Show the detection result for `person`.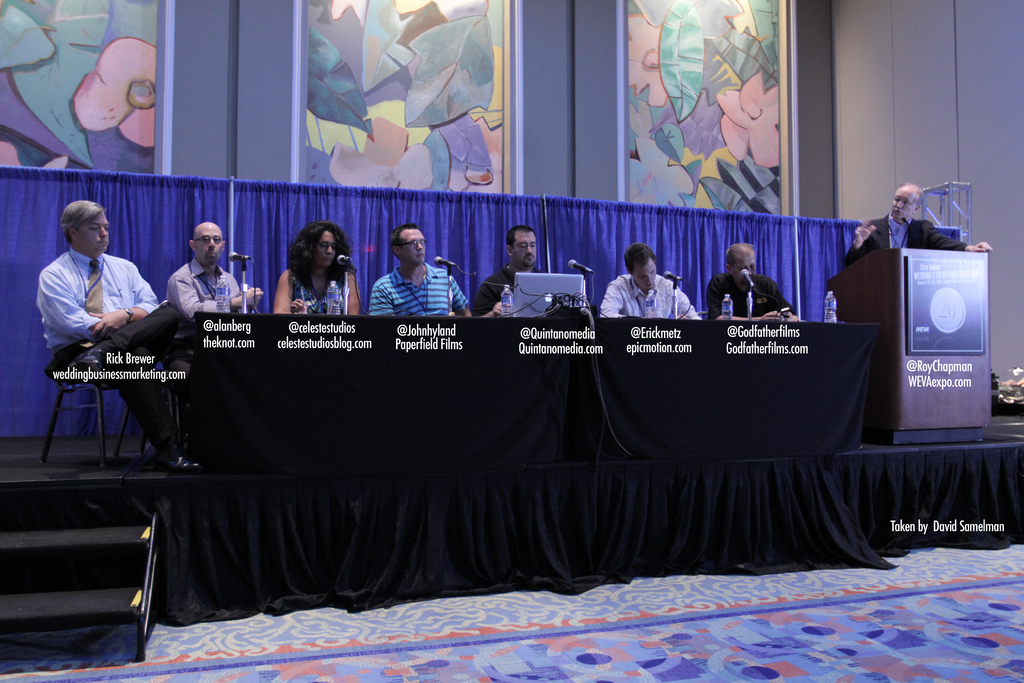
region(264, 219, 367, 315).
